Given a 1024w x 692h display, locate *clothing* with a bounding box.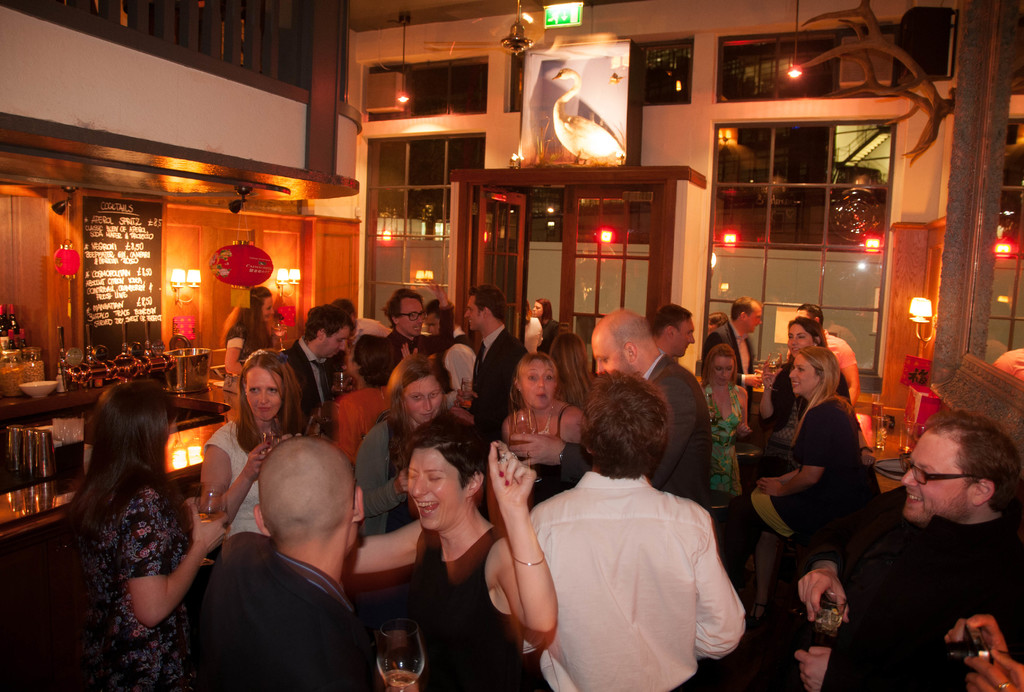
Located: [715,317,753,390].
